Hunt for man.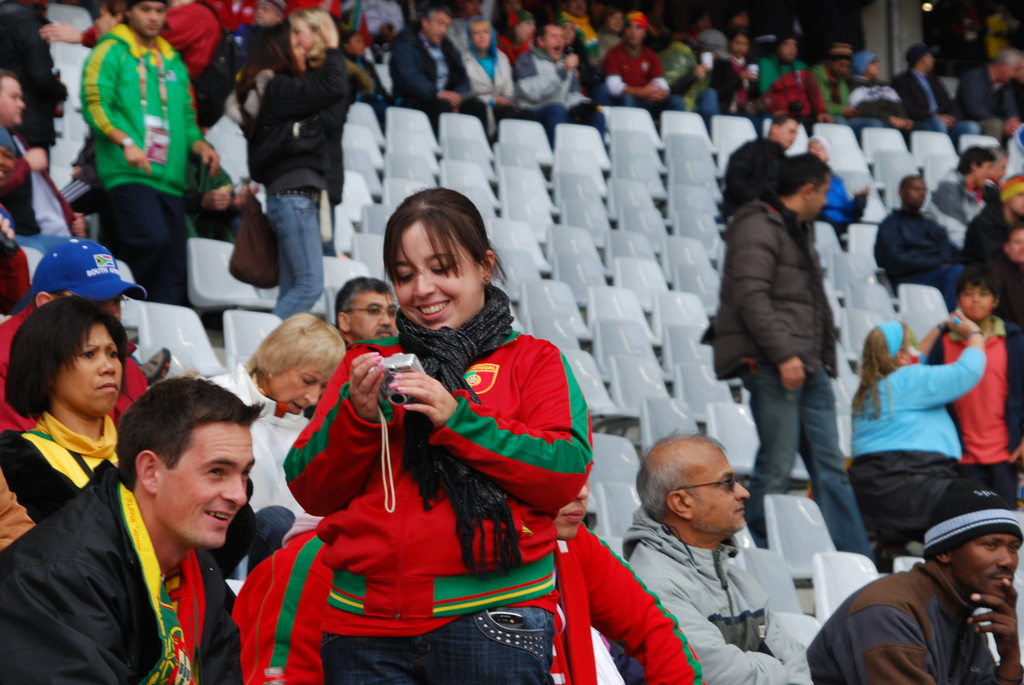
Hunted down at (0, 0, 69, 161).
